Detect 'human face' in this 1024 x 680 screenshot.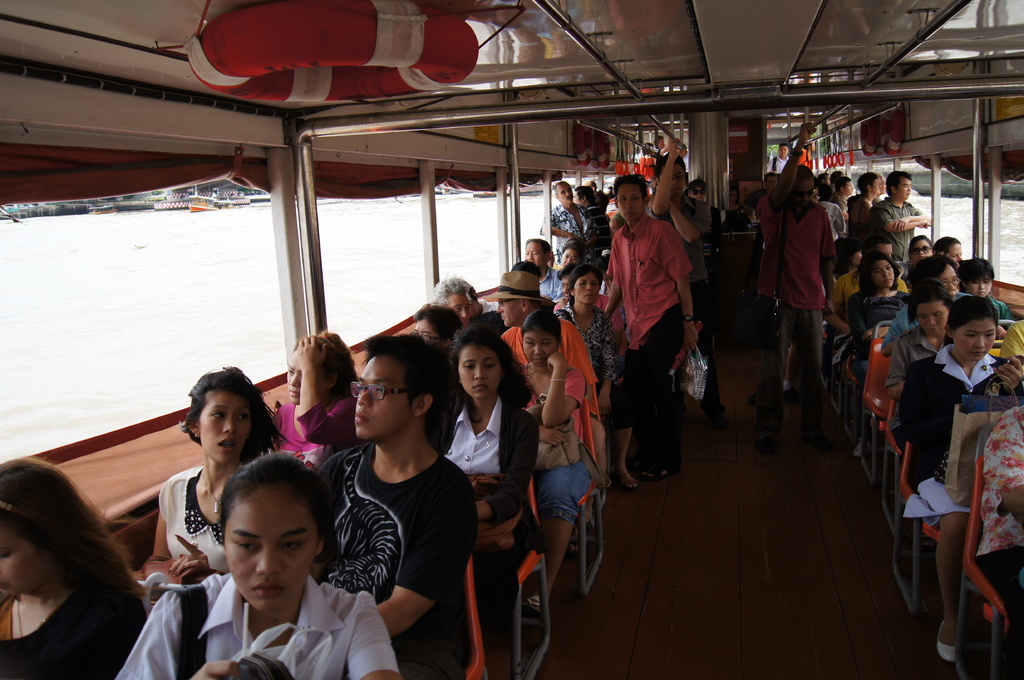
Detection: (619, 180, 646, 221).
